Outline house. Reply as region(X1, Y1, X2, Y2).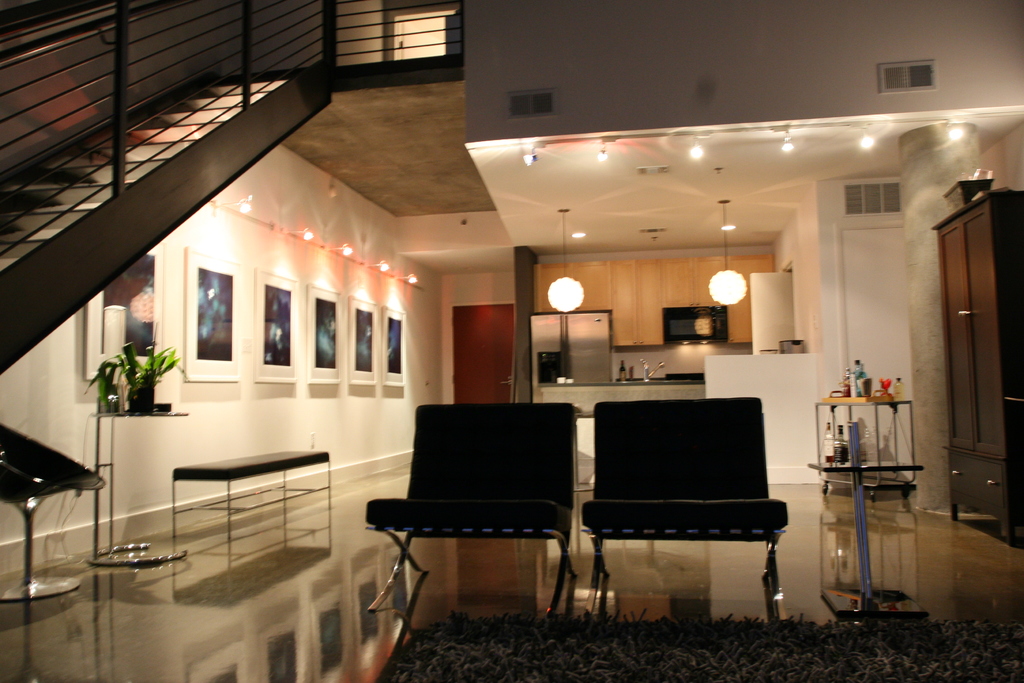
region(9, 80, 975, 640).
